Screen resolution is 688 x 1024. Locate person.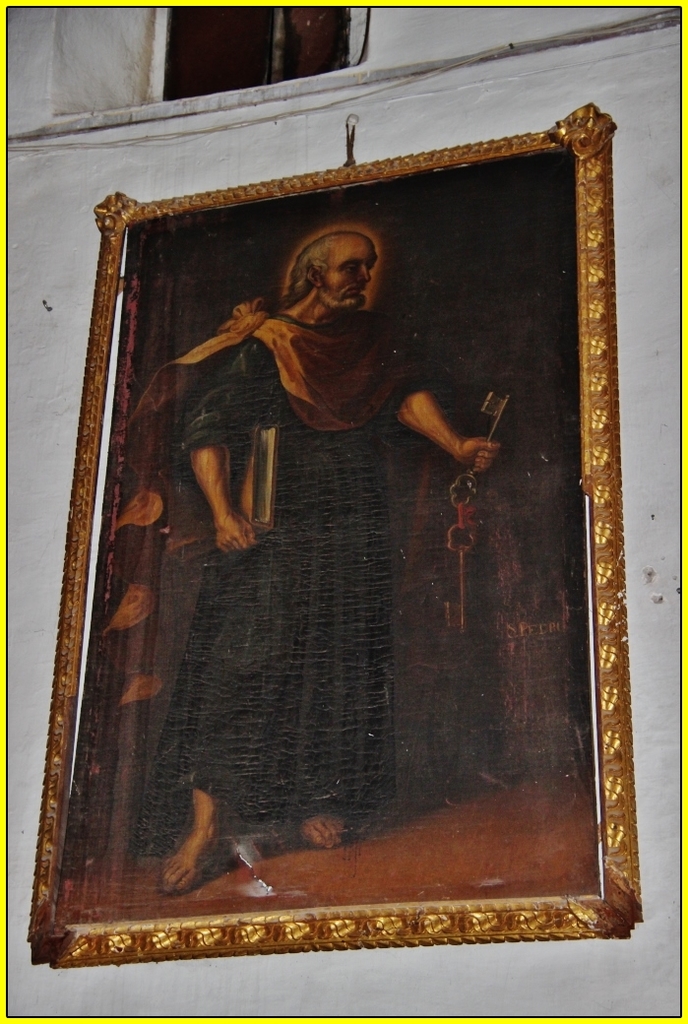
162,224,504,898.
